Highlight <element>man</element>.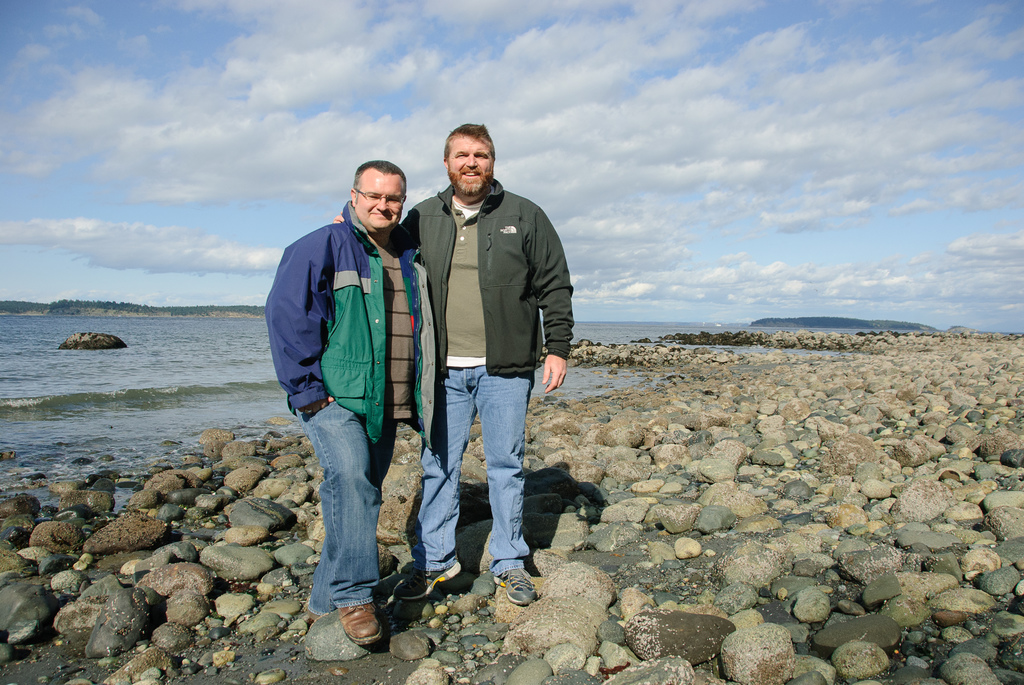
Highlighted region: 263:162:420:626.
